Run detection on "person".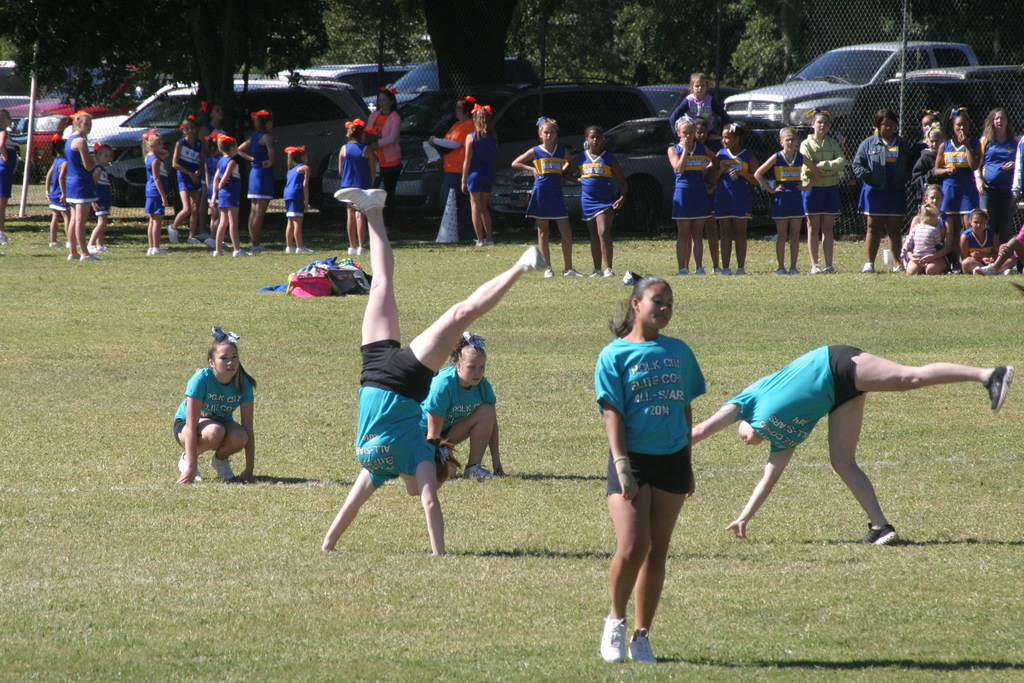
Result: locate(174, 319, 259, 490).
